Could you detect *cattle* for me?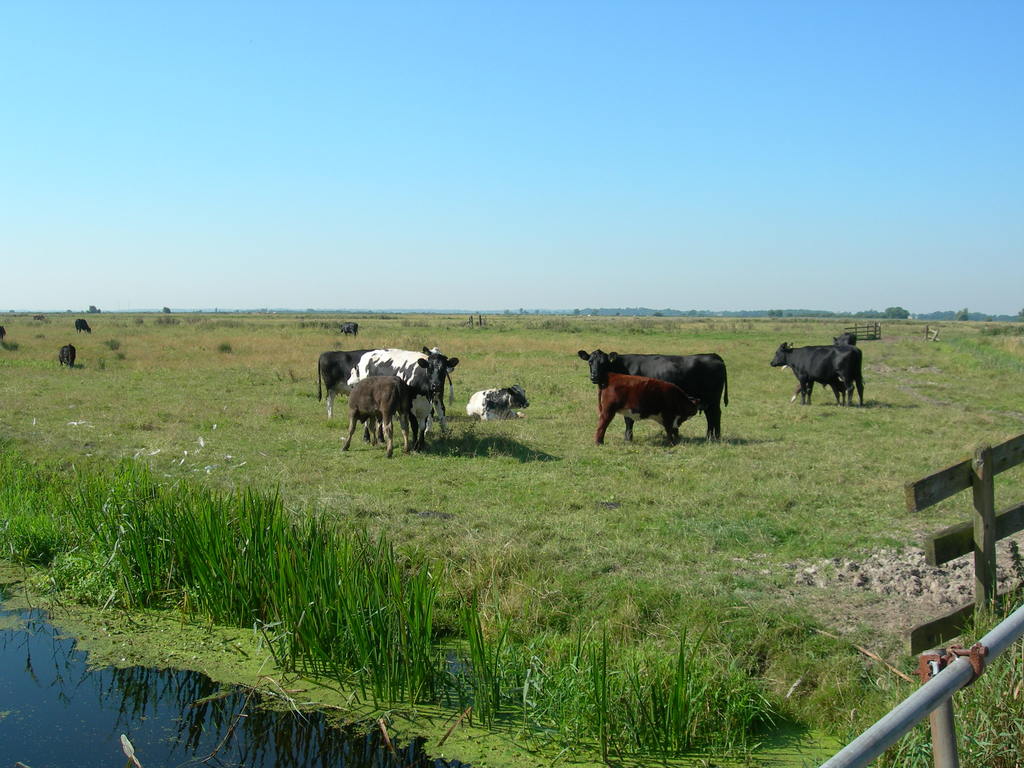
Detection result: {"left": 767, "top": 344, "right": 865, "bottom": 408}.
